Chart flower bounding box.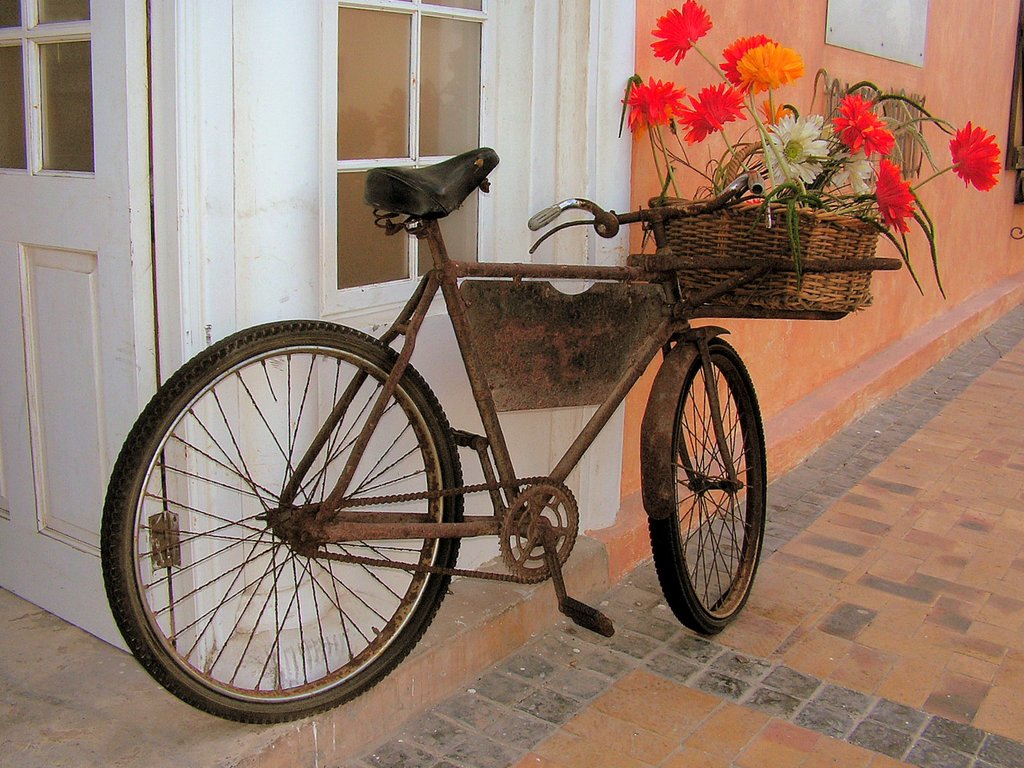
Charted: x1=626, y1=77, x2=685, y2=134.
